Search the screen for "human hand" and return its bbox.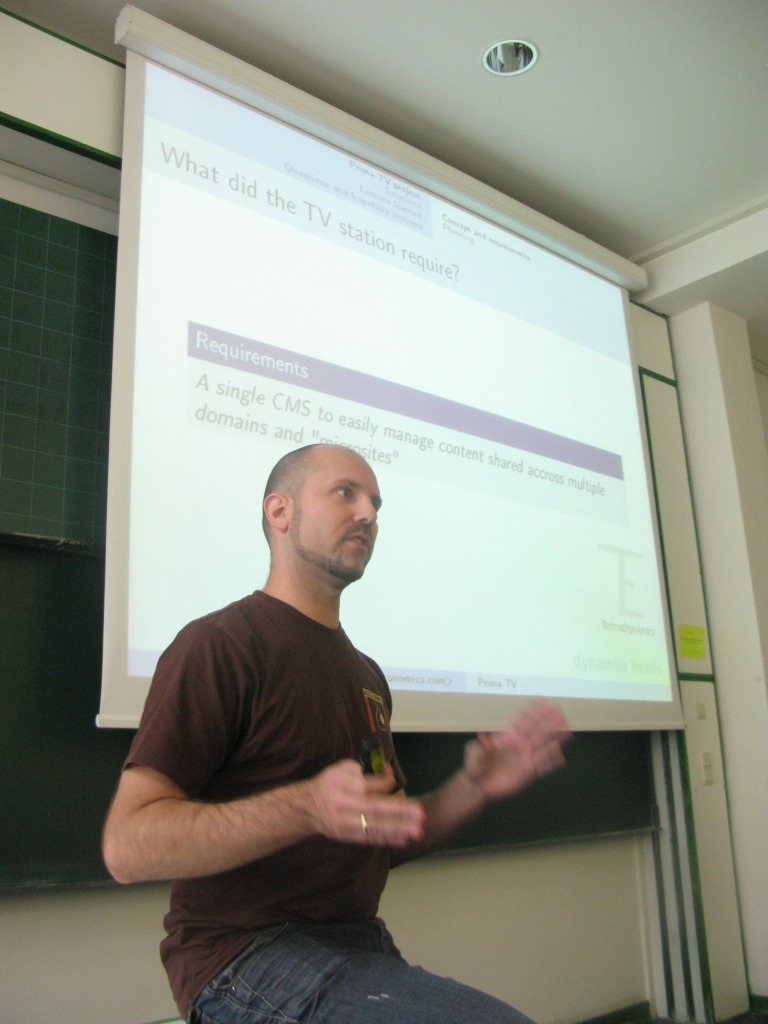
Found: 426 714 583 831.
